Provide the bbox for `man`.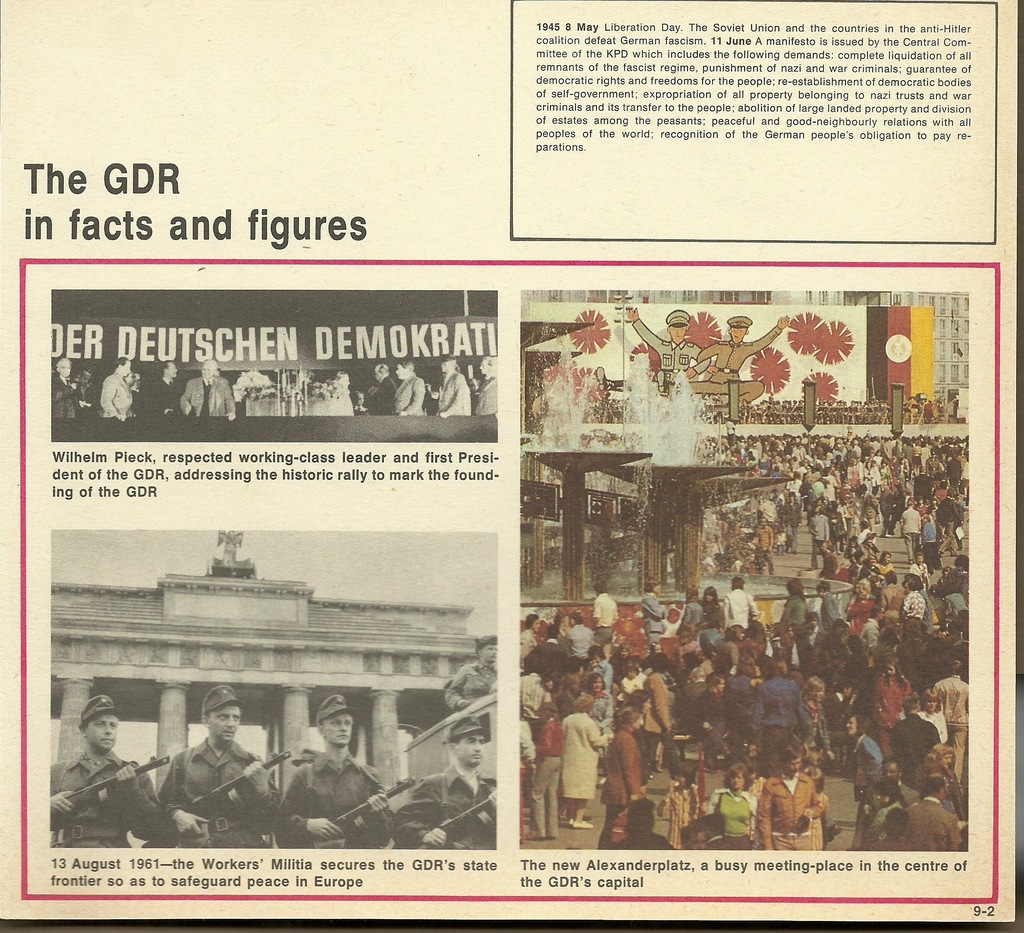
rect(438, 639, 502, 714).
